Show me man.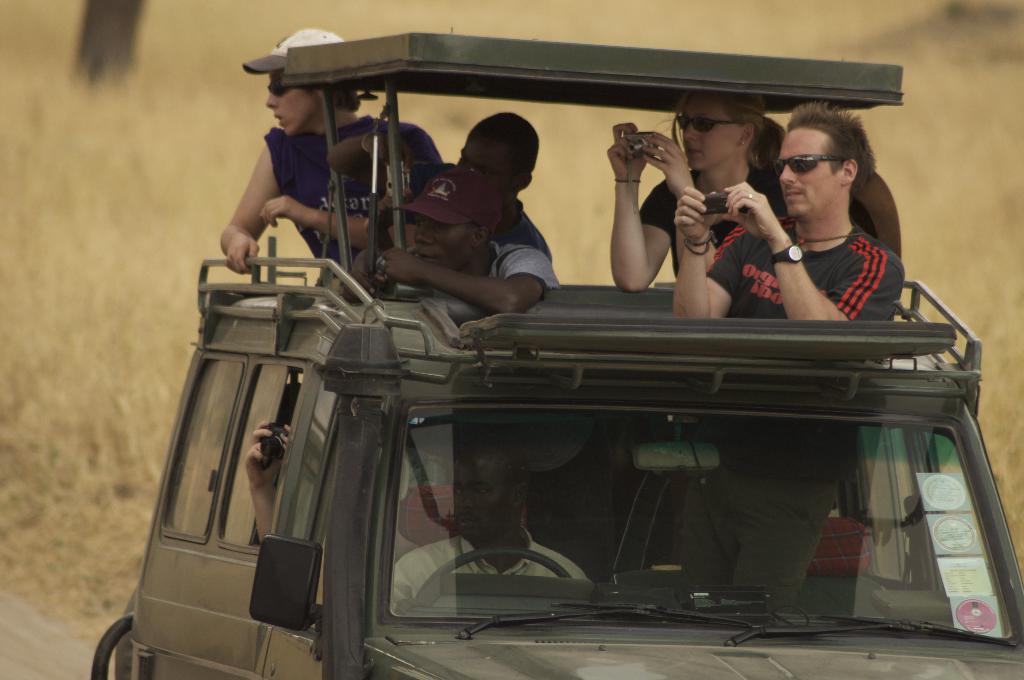
man is here: x1=216, y1=24, x2=444, y2=275.
